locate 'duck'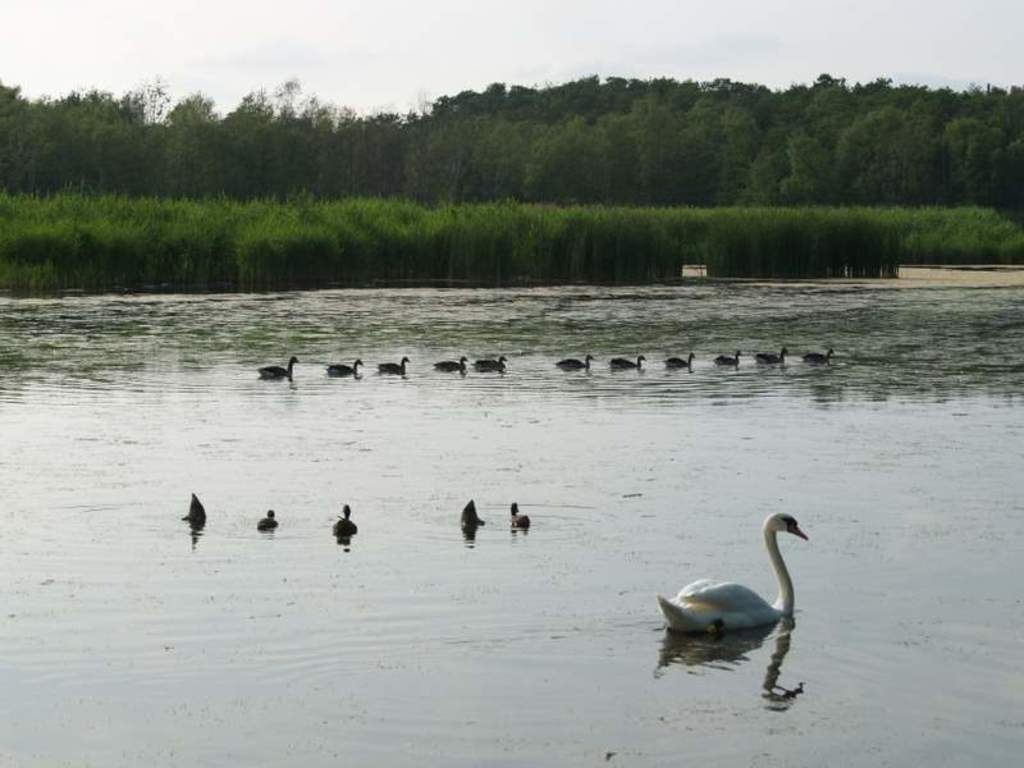
753:346:792:376
